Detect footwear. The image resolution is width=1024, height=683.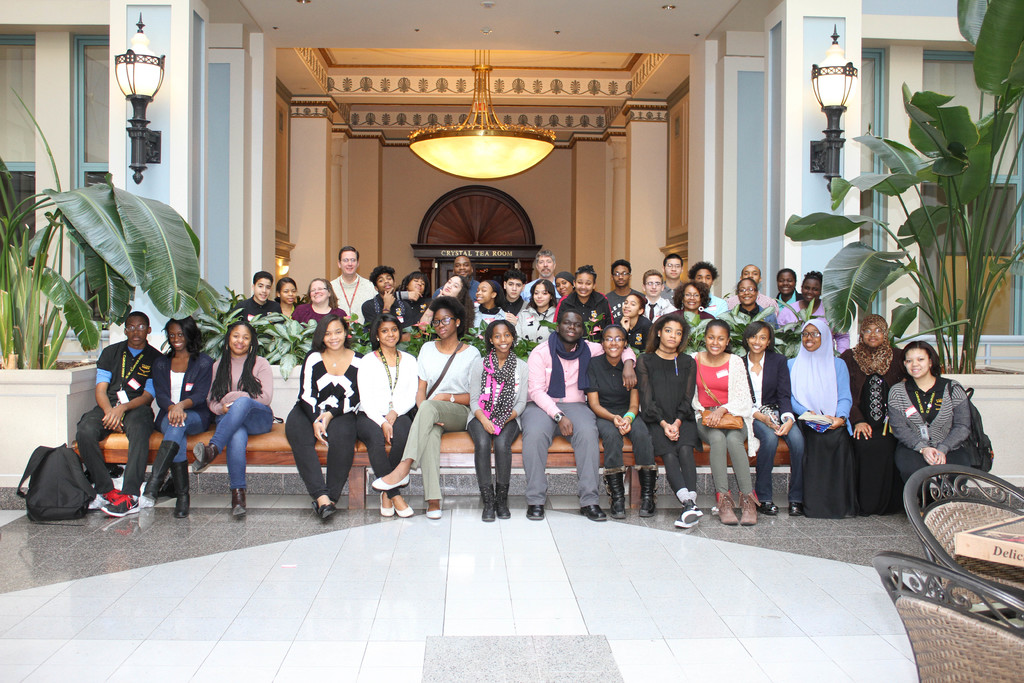
select_region(675, 513, 701, 531).
